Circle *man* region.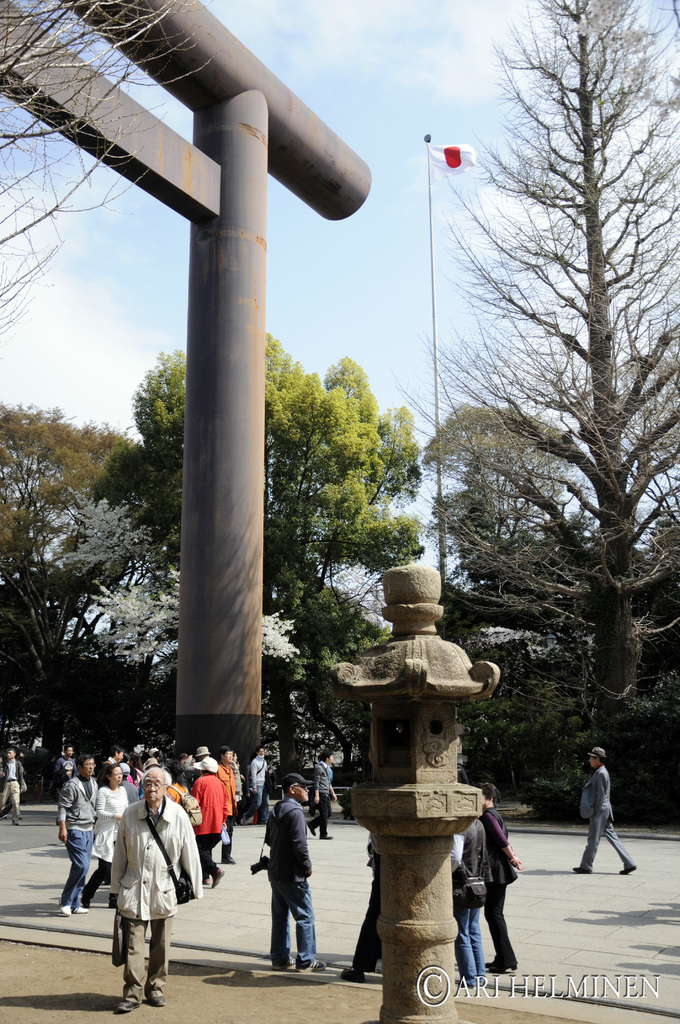
Region: crop(0, 747, 24, 827).
